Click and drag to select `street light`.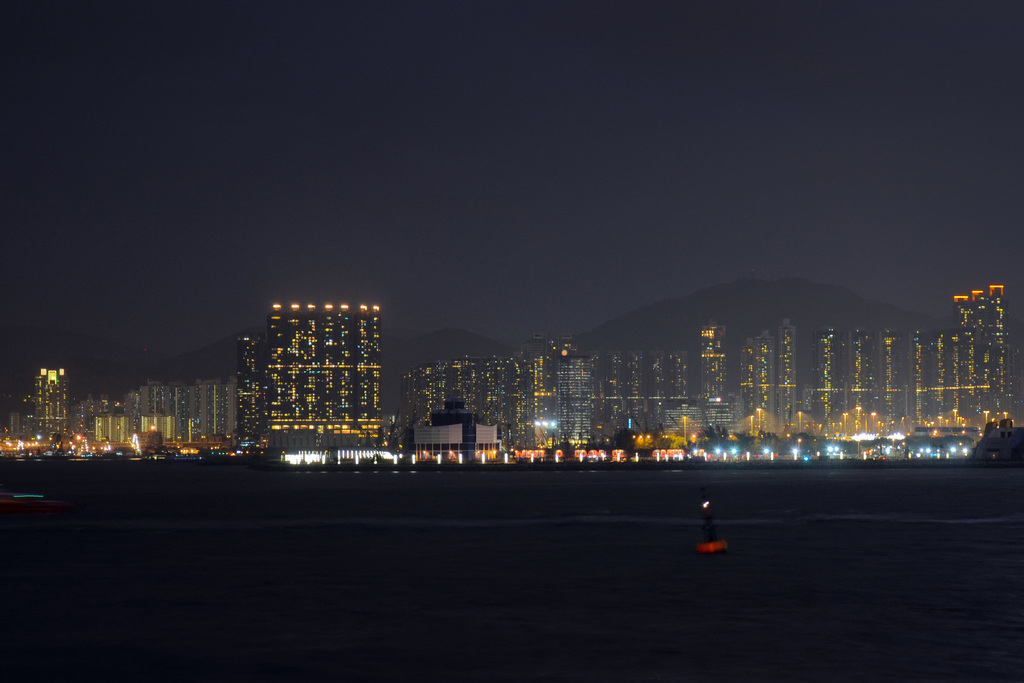
Selection: [796,409,804,435].
